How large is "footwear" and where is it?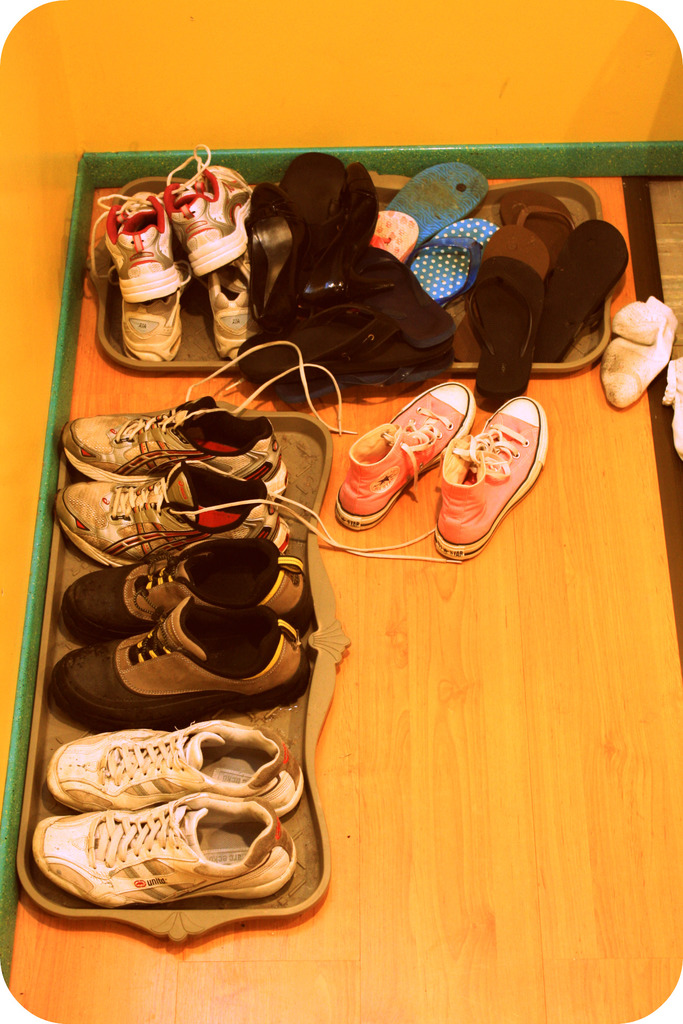
Bounding box: 42/591/319/729.
